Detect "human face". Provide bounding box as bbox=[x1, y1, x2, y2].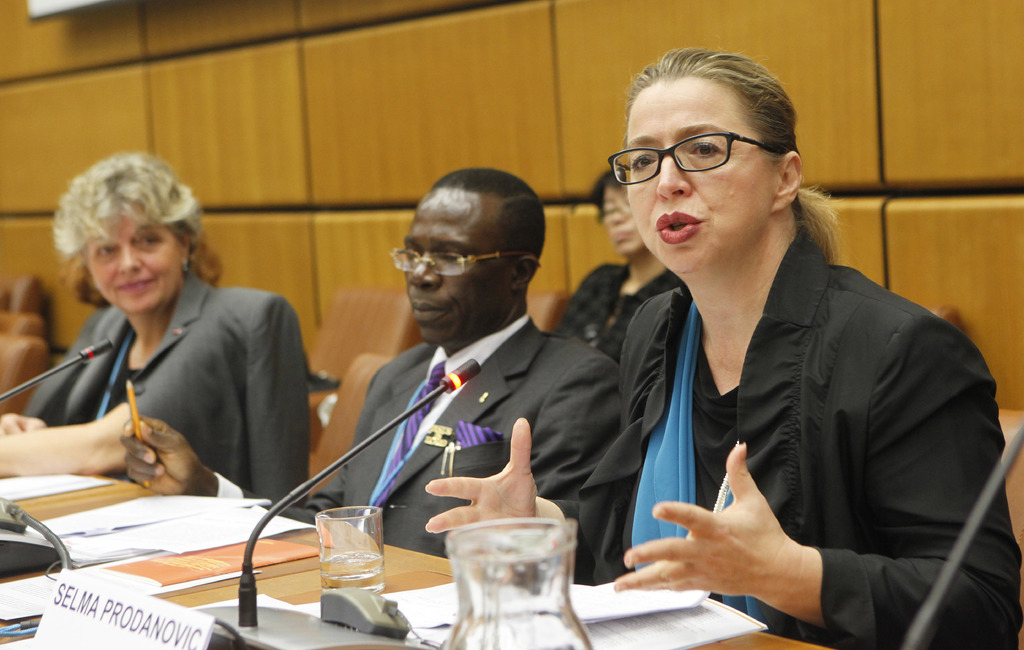
bbox=[86, 204, 183, 314].
